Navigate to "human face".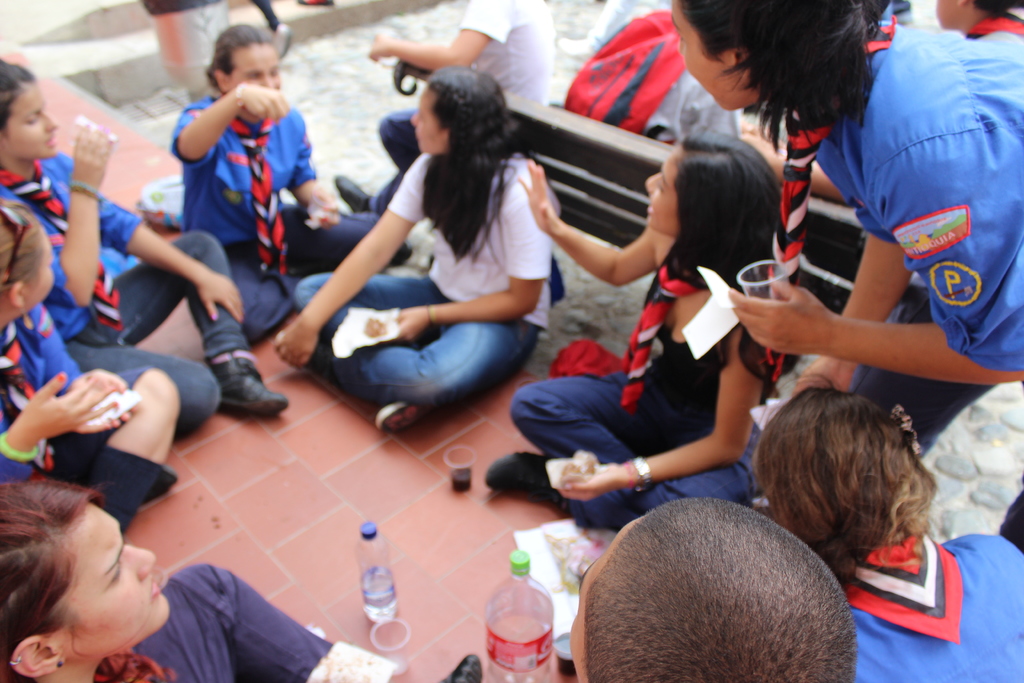
Navigation target: box(648, 149, 681, 230).
